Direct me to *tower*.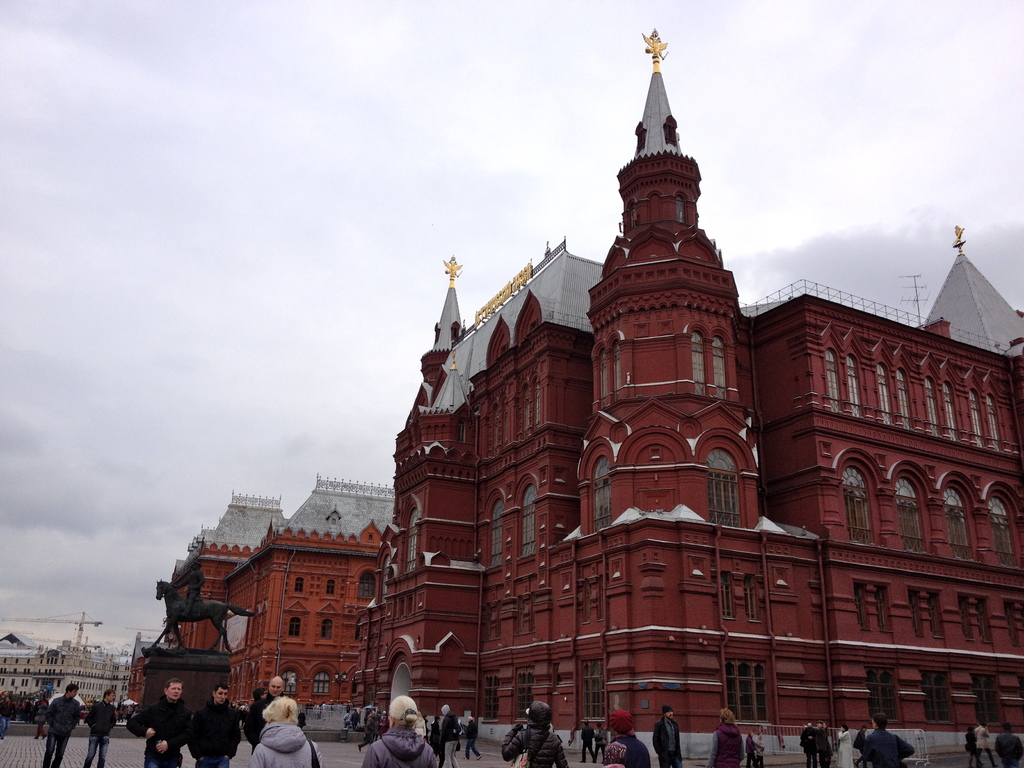
Direction: (left=365, top=273, right=489, bottom=725).
